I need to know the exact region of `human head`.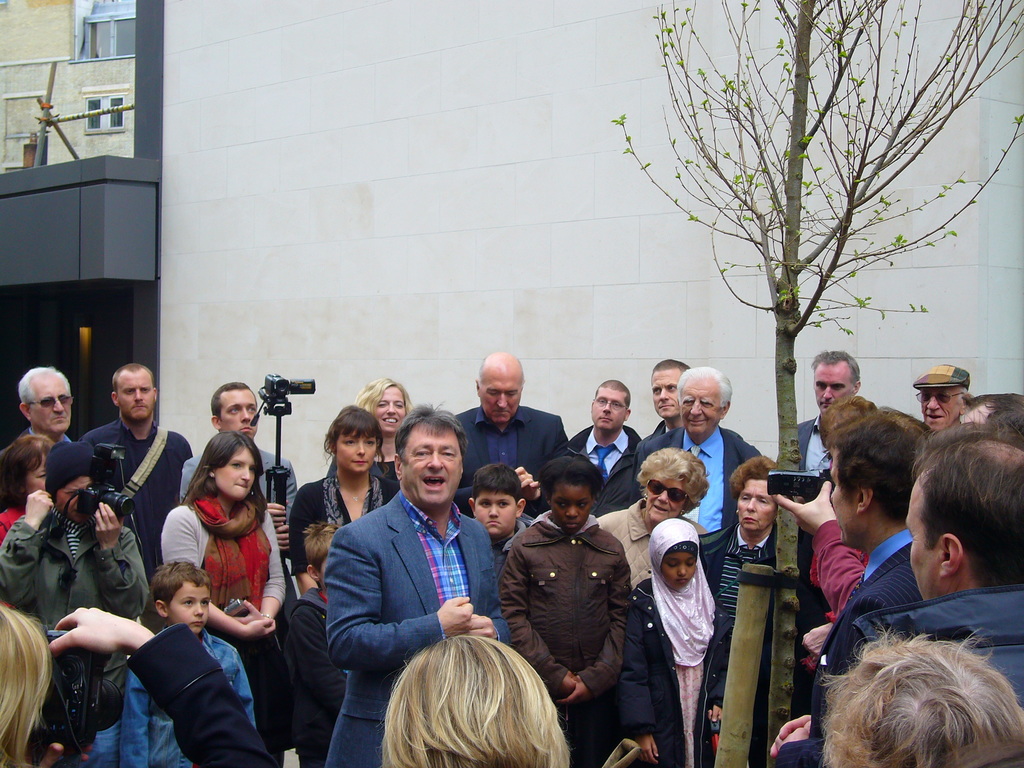
Region: {"left": 331, "top": 406, "right": 382, "bottom": 474}.
